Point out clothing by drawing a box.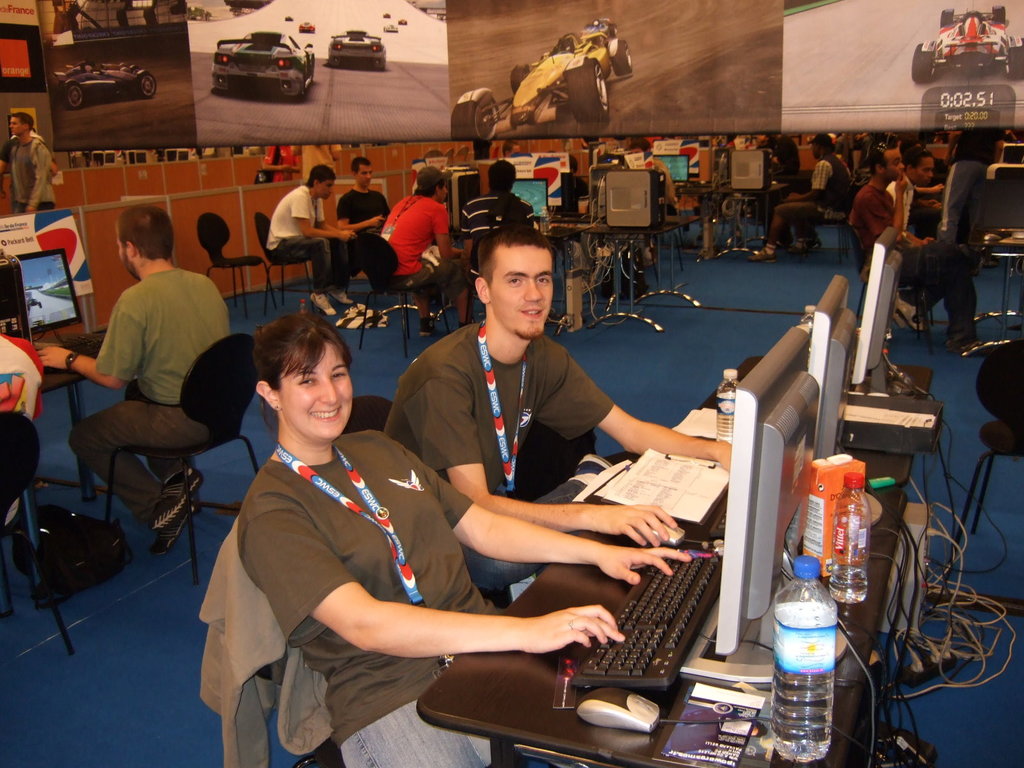
[x1=63, y1=397, x2=208, y2=516].
